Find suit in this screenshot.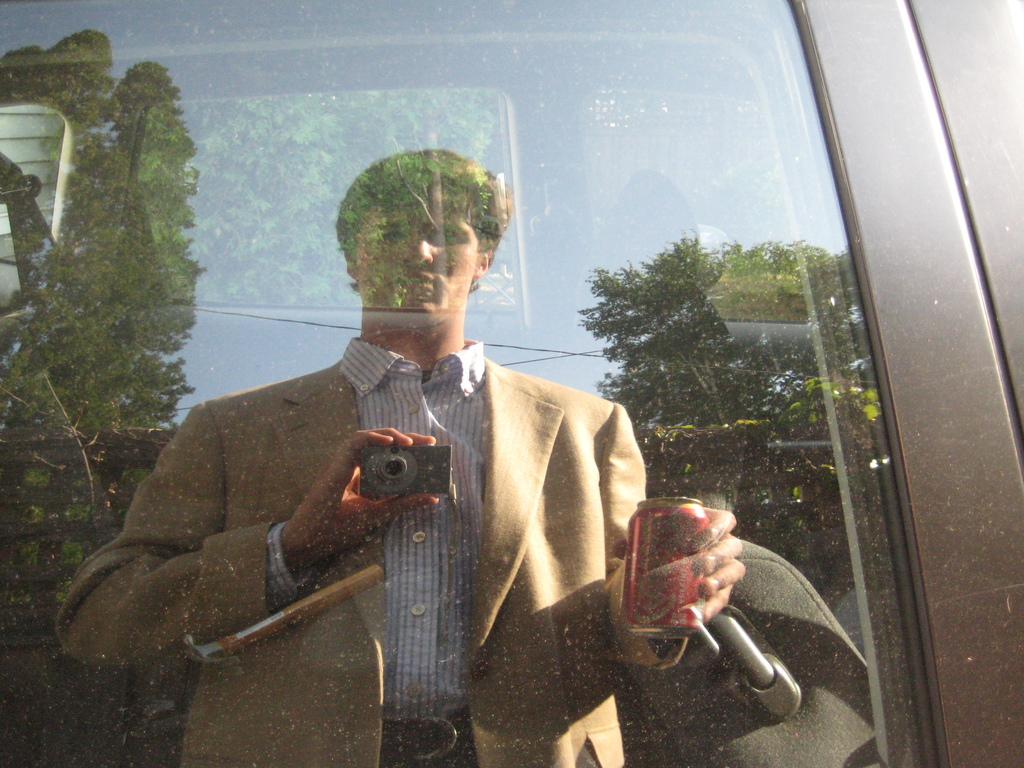
The bounding box for suit is <bbox>91, 229, 735, 753</bbox>.
